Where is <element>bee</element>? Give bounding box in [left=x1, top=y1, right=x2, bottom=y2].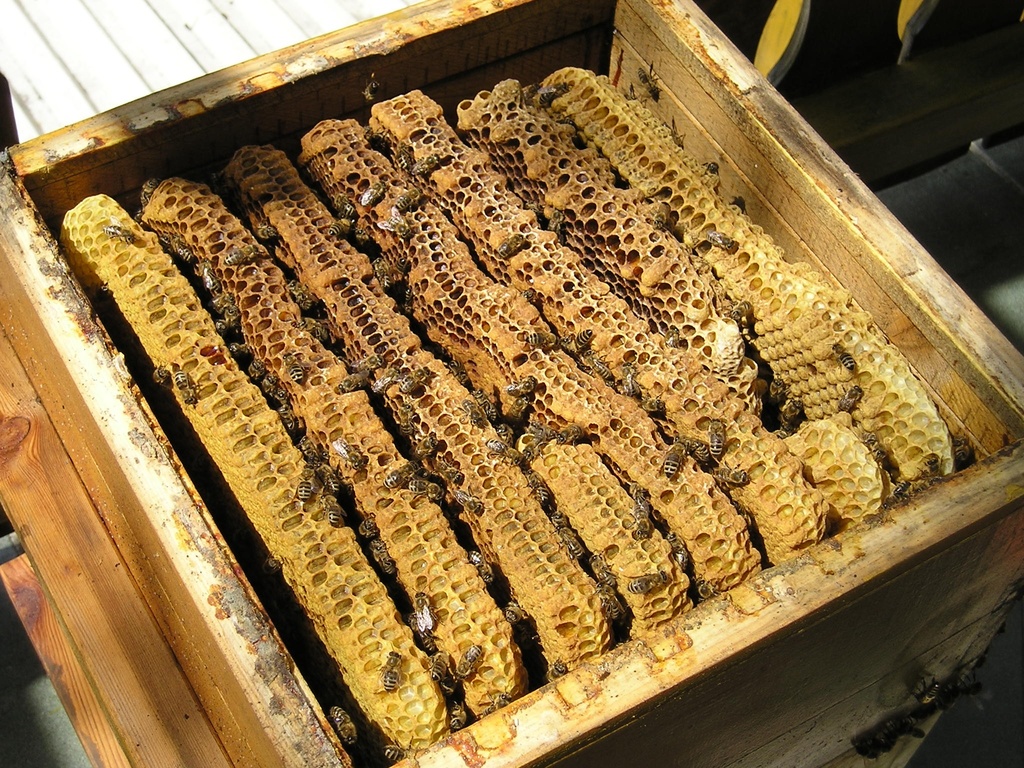
[left=333, top=191, right=355, bottom=225].
